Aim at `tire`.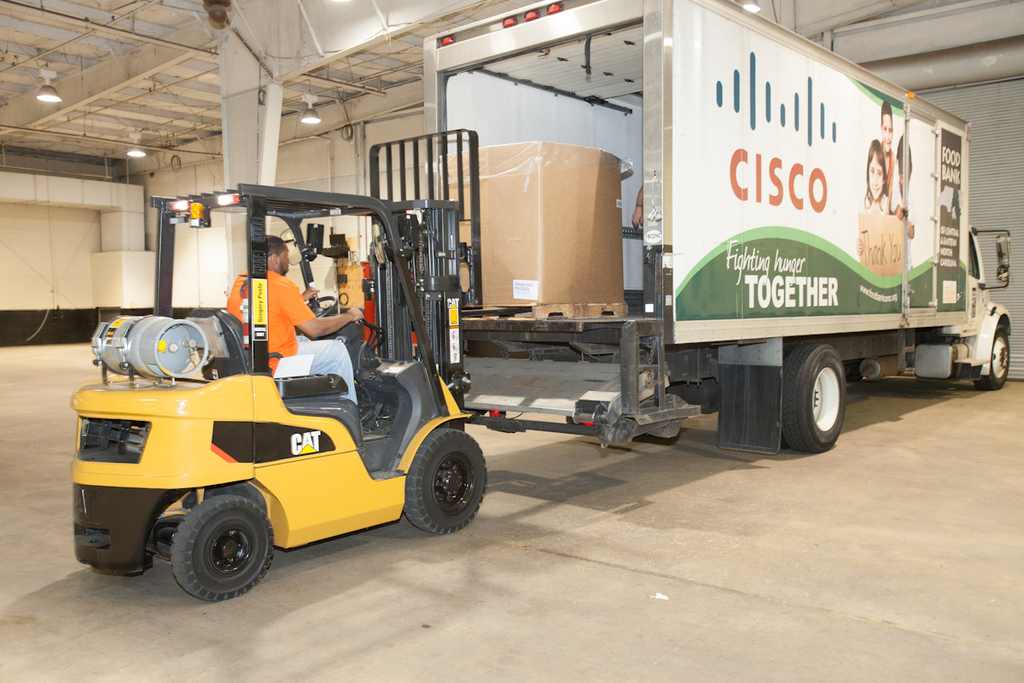
Aimed at <region>972, 323, 1009, 390</region>.
